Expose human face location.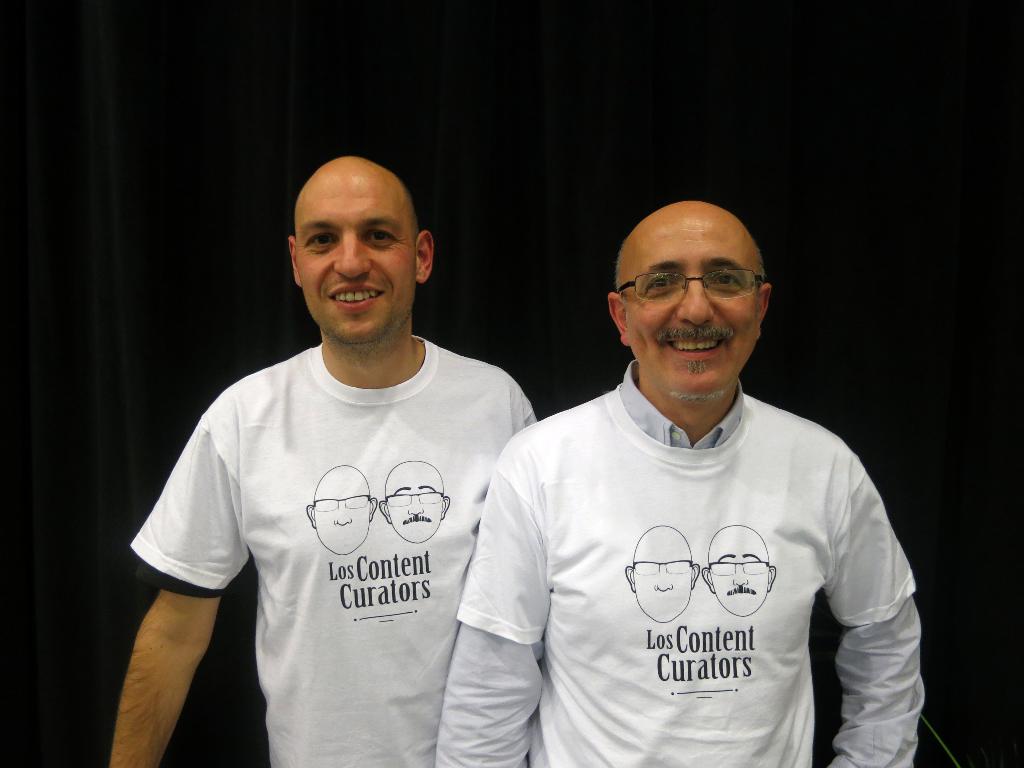
Exposed at 621/234/759/401.
